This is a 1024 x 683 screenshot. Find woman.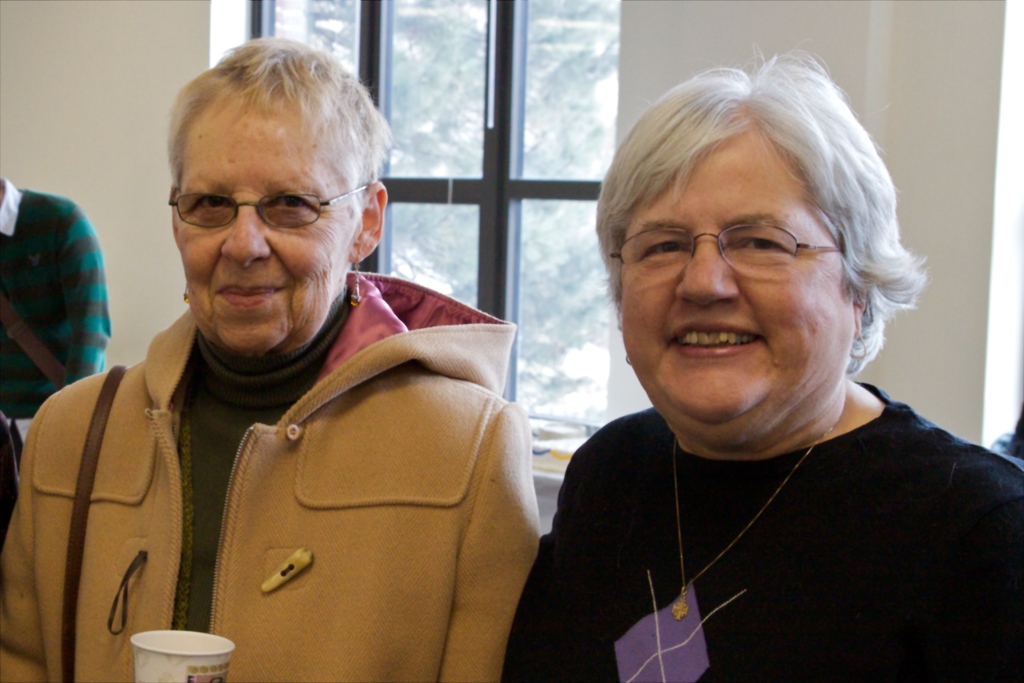
Bounding box: left=490, top=55, right=1004, bottom=673.
